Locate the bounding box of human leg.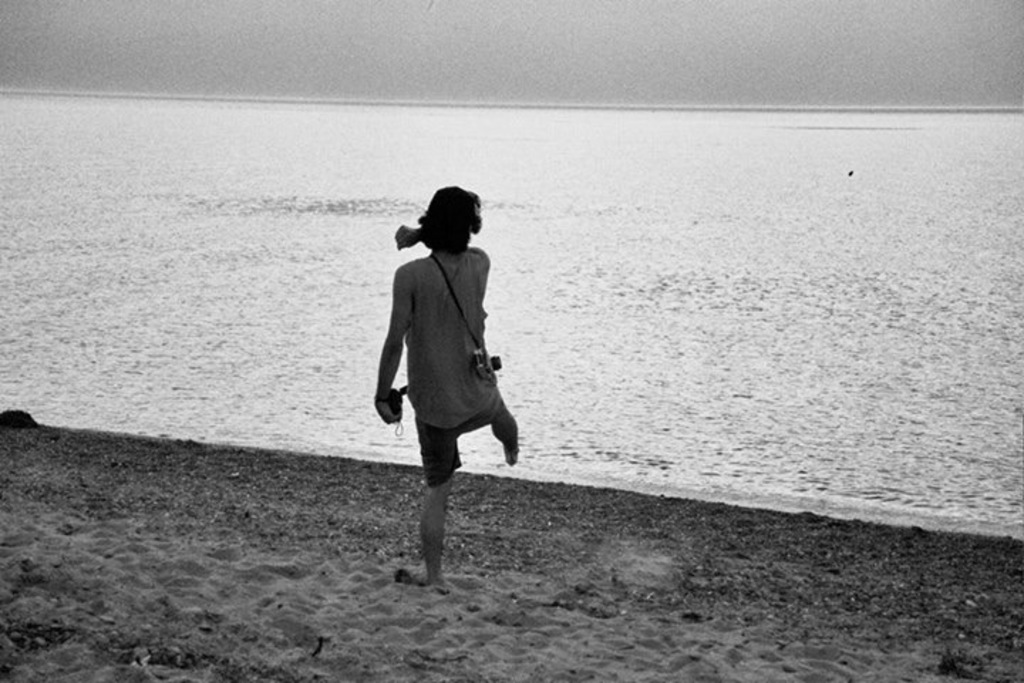
Bounding box: x1=398, y1=423, x2=464, y2=578.
